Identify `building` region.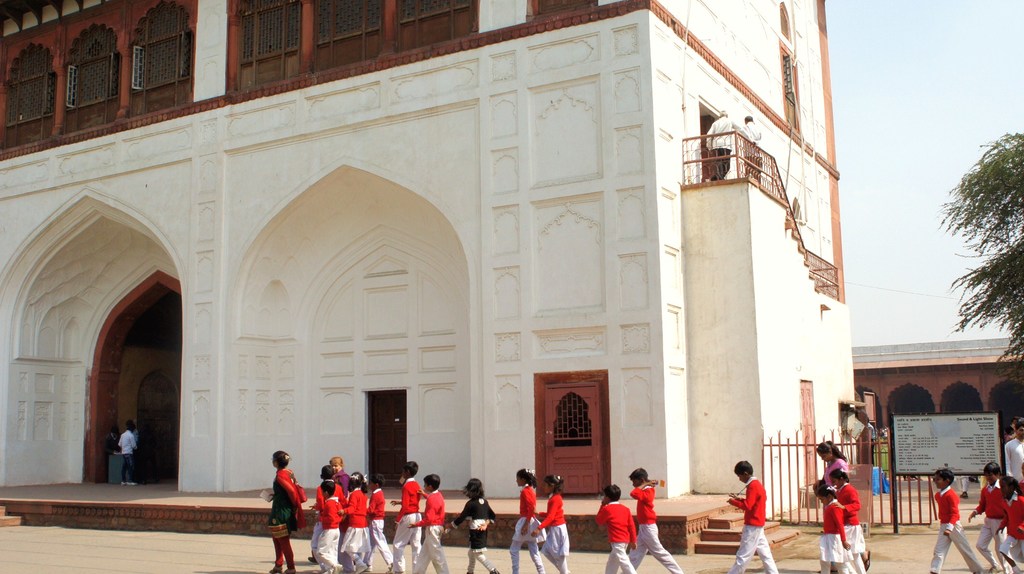
Region: locate(0, 0, 867, 505).
